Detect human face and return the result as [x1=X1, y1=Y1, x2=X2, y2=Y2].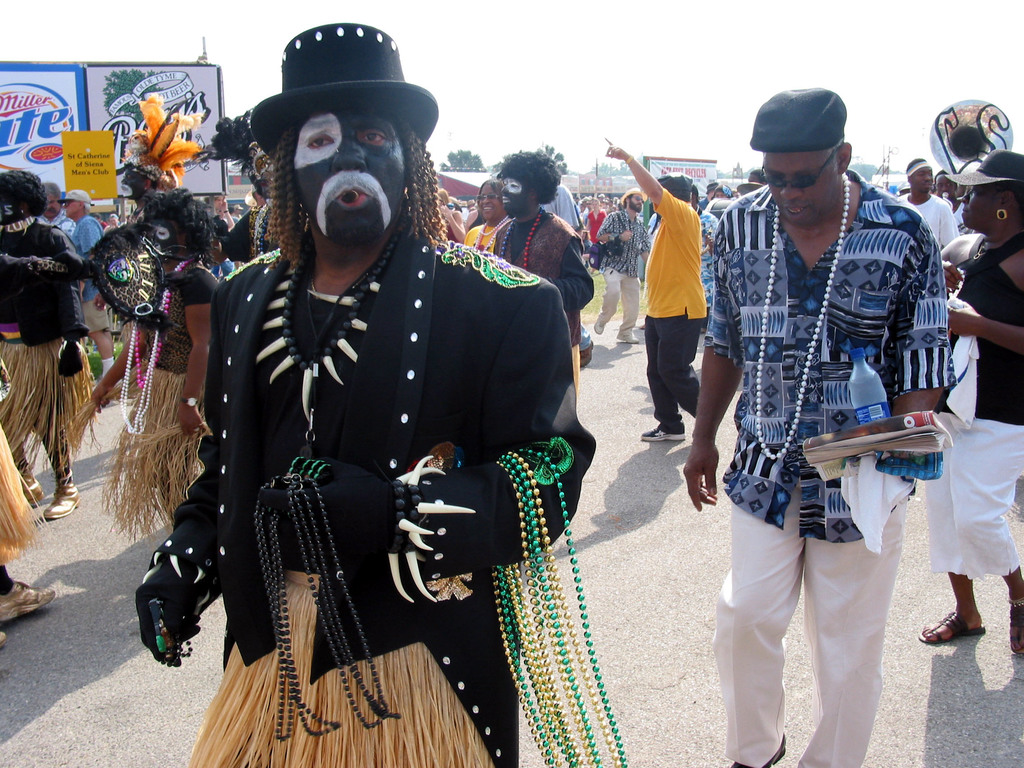
[x1=959, y1=173, x2=1012, y2=232].
